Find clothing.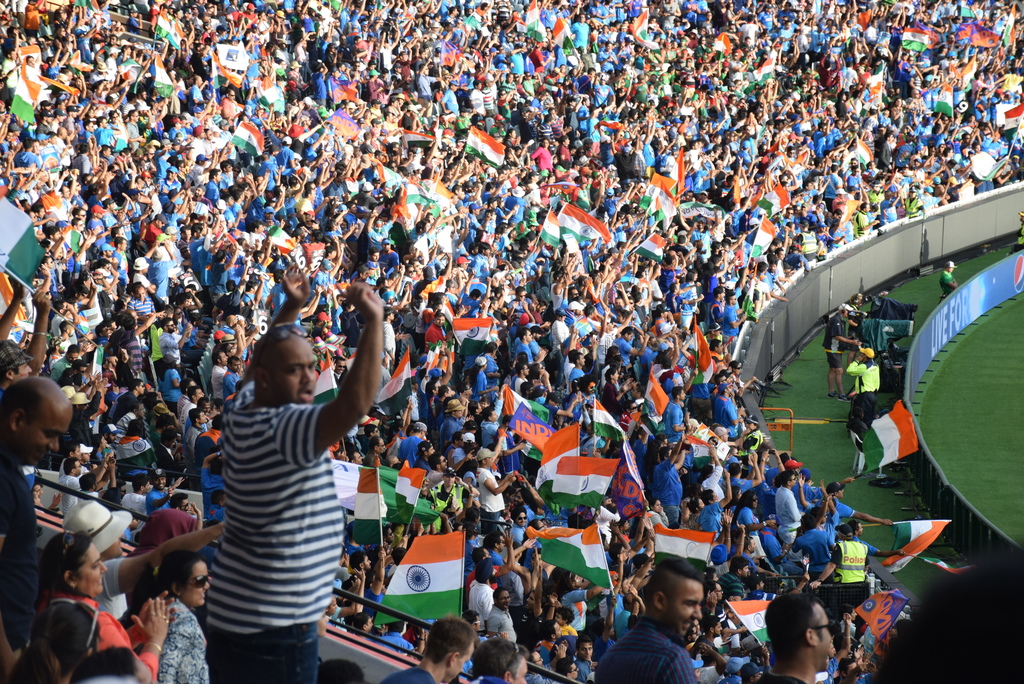
<region>23, 556, 113, 674</region>.
